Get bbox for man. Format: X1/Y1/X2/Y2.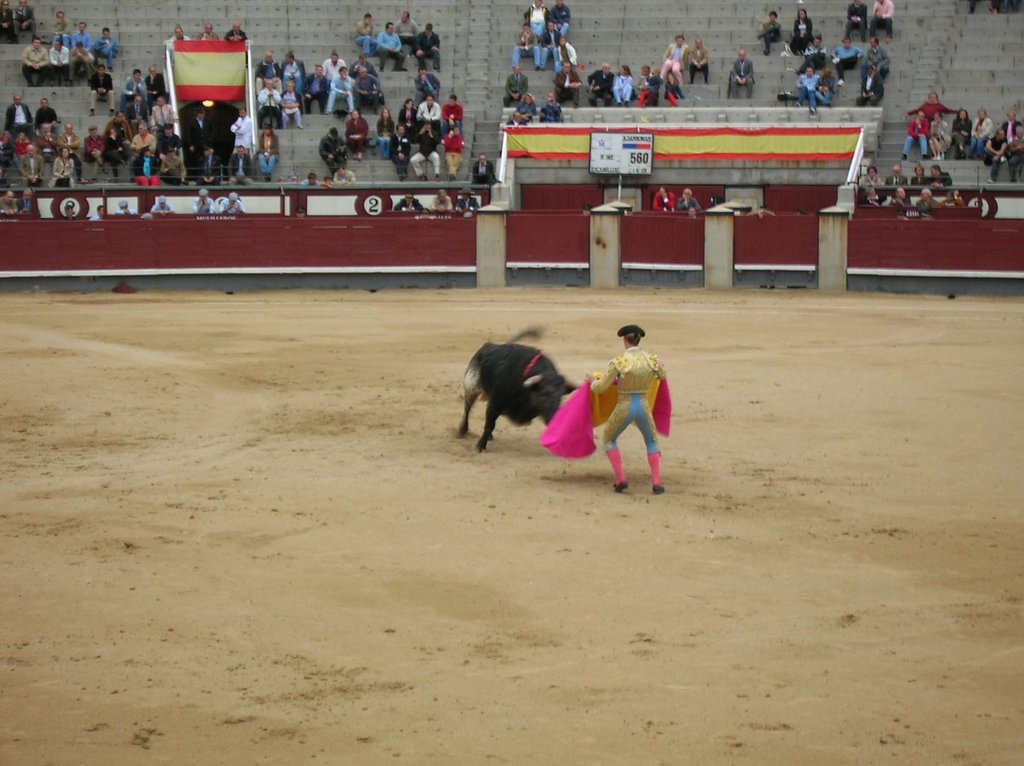
554/31/580/76.
